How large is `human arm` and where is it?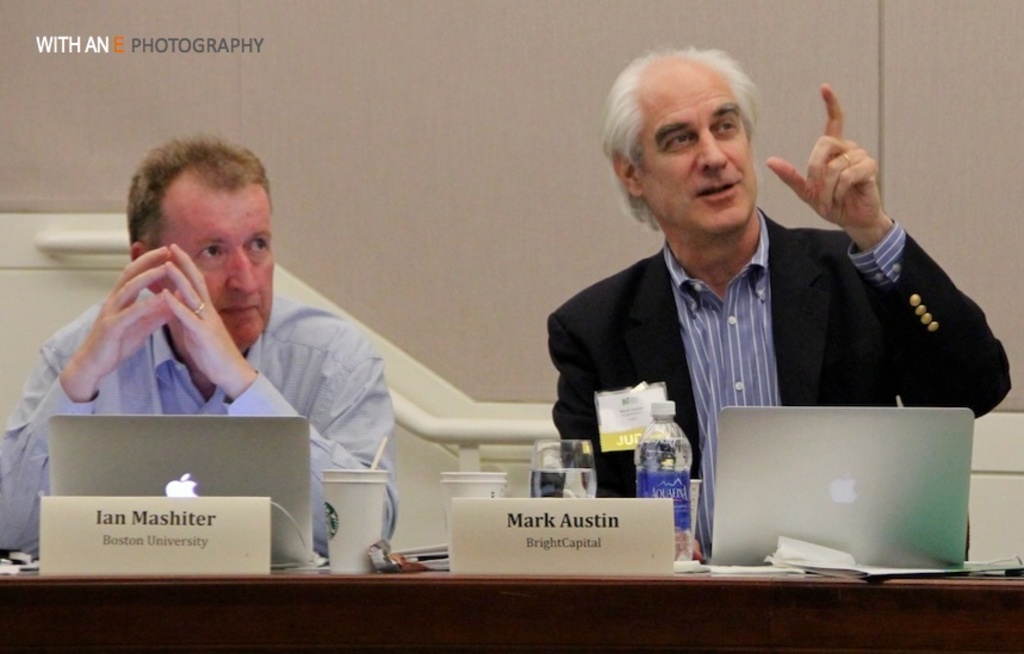
Bounding box: (172,238,402,571).
